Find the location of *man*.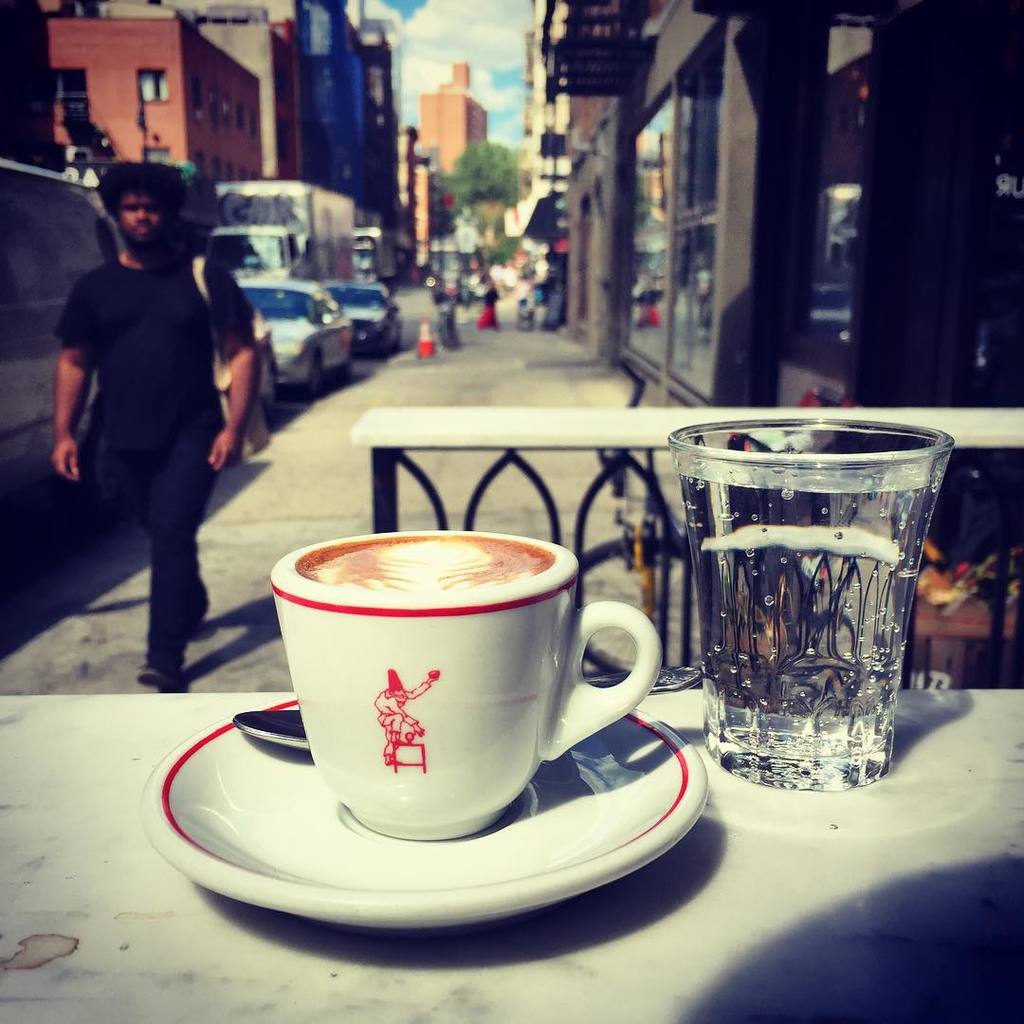
Location: x1=54 y1=161 x2=259 y2=687.
